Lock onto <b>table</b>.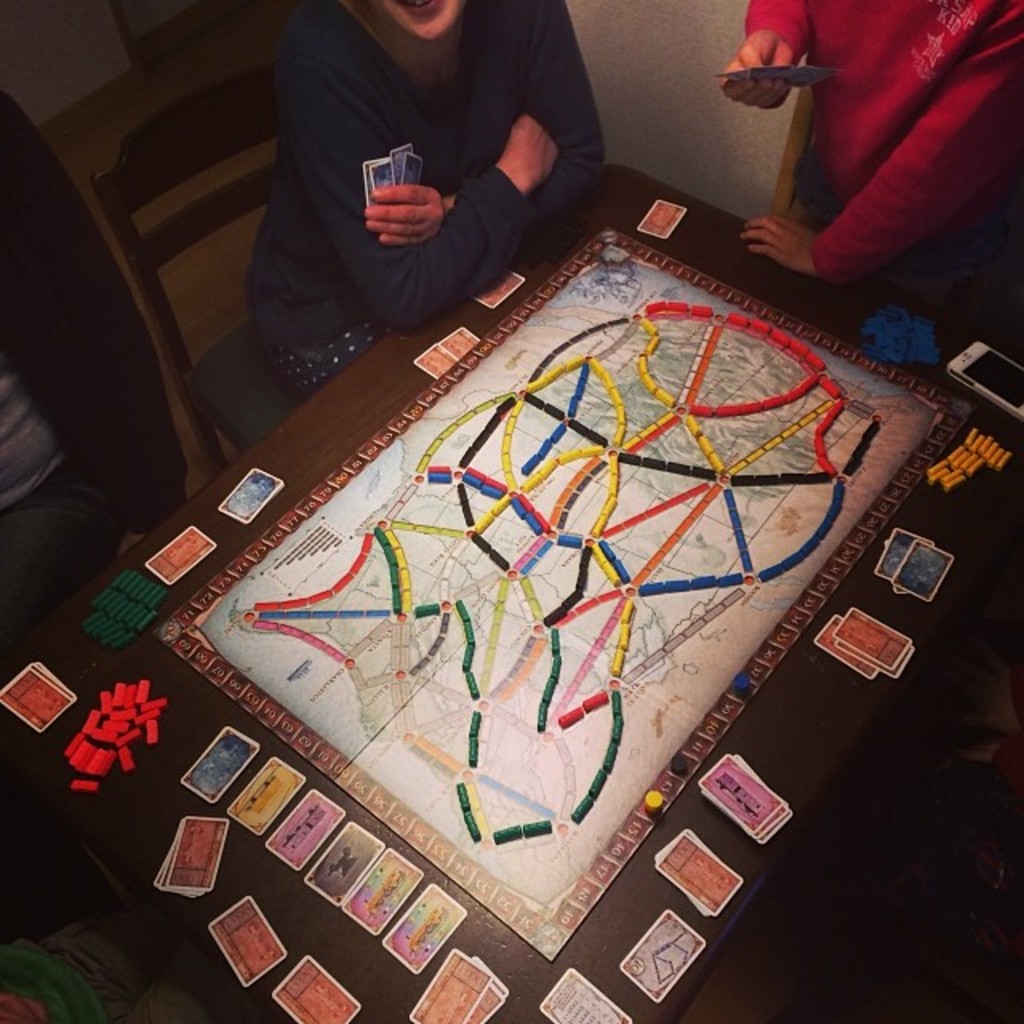
Locked: (53, 237, 1023, 1023).
